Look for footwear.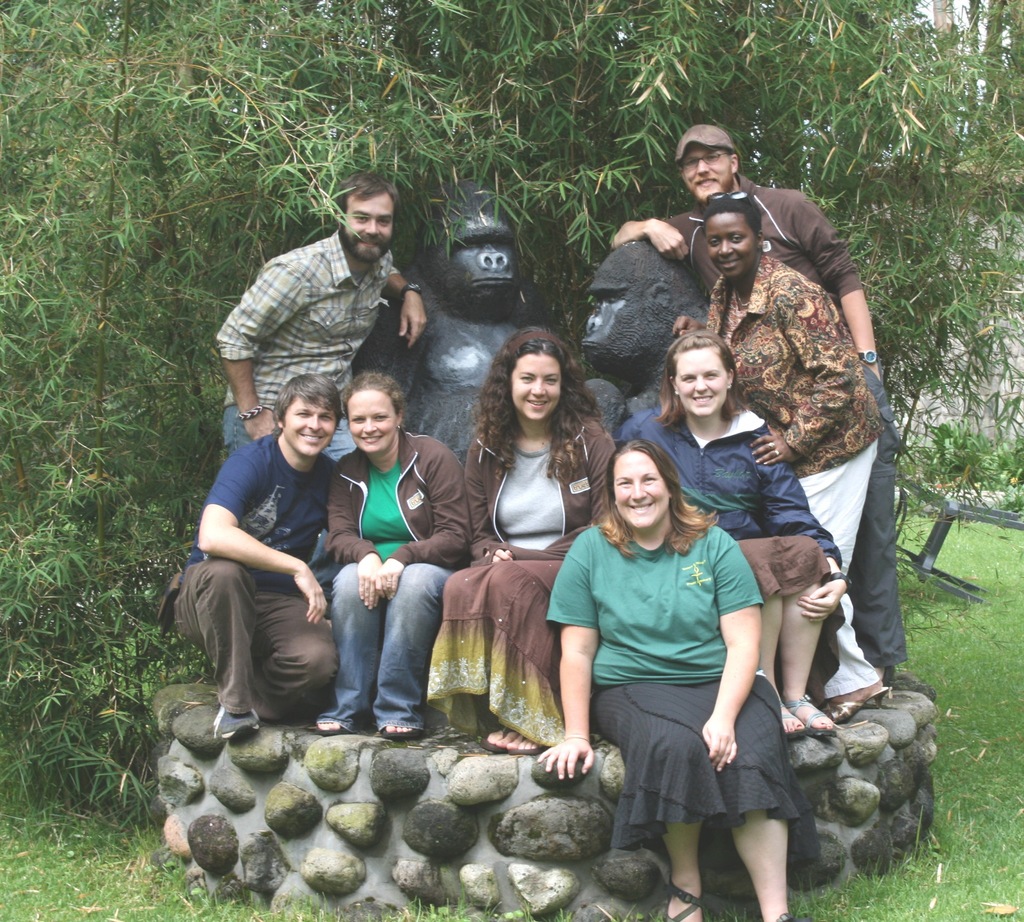
Found: 771/694/803/735.
